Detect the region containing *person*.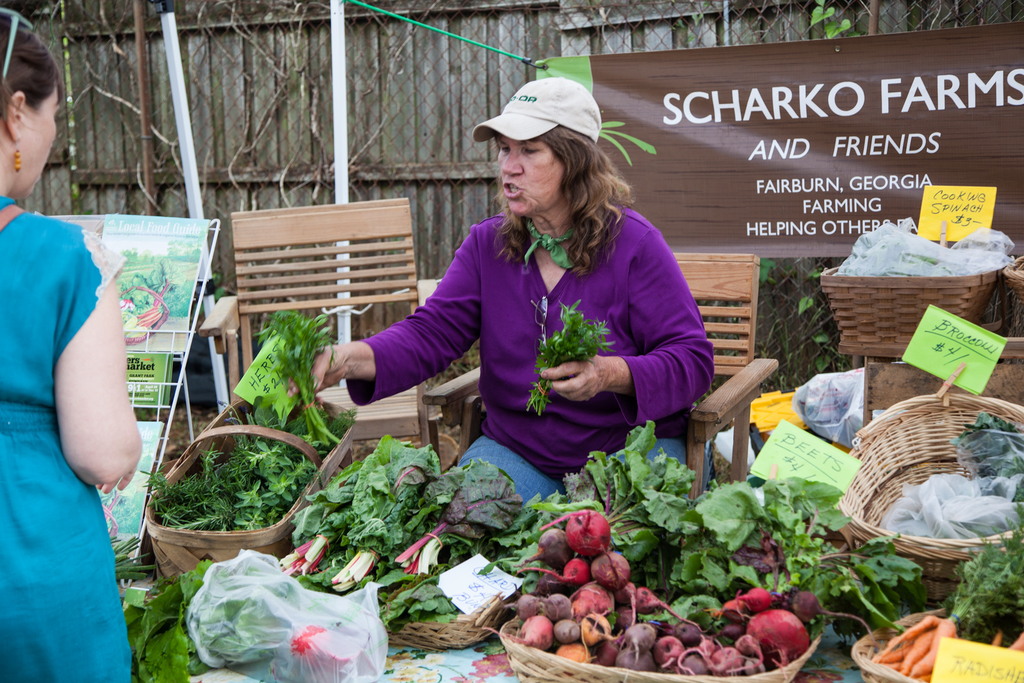
0:19:132:682.
